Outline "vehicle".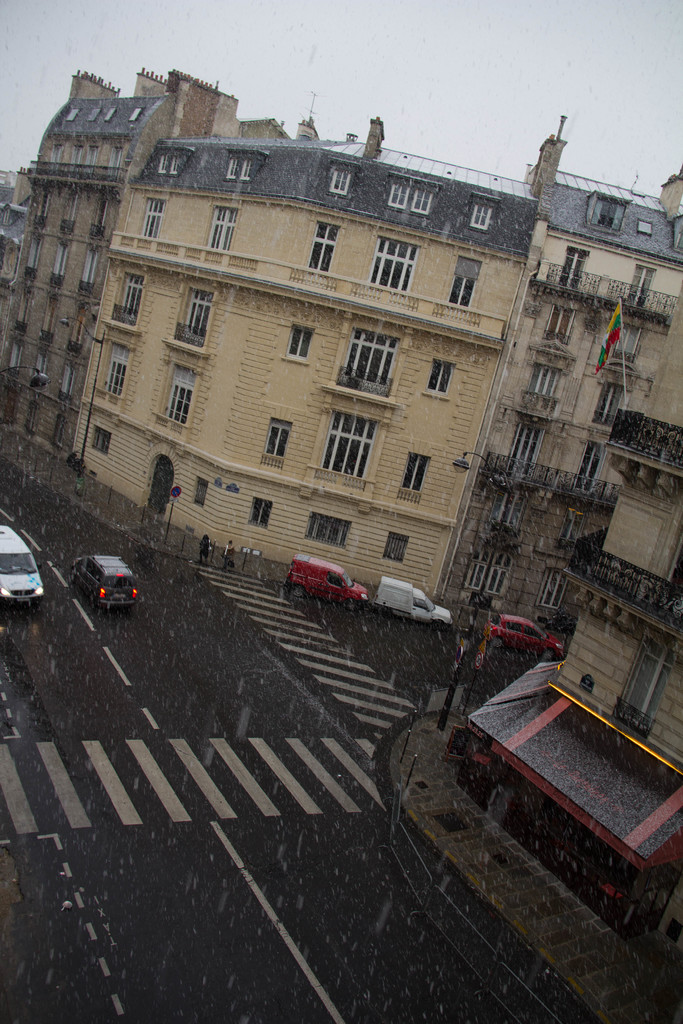
Outline: l=373, t=577, r=452, b=629.
